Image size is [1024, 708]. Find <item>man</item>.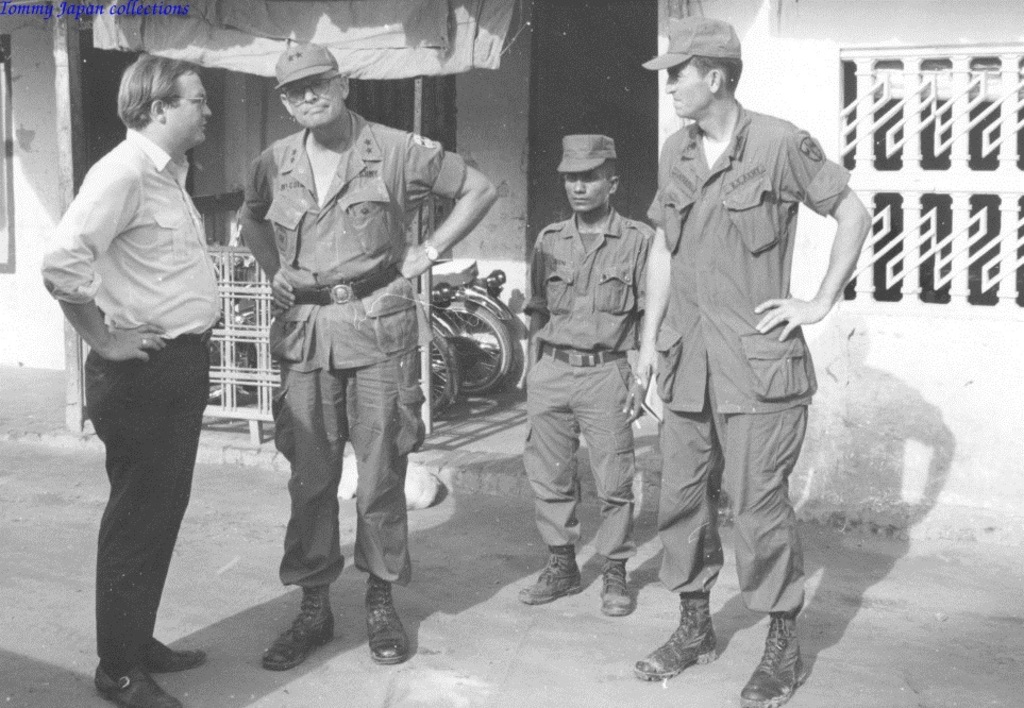
pyautogui.locateOnScreen(520, 132, 657, 616).
